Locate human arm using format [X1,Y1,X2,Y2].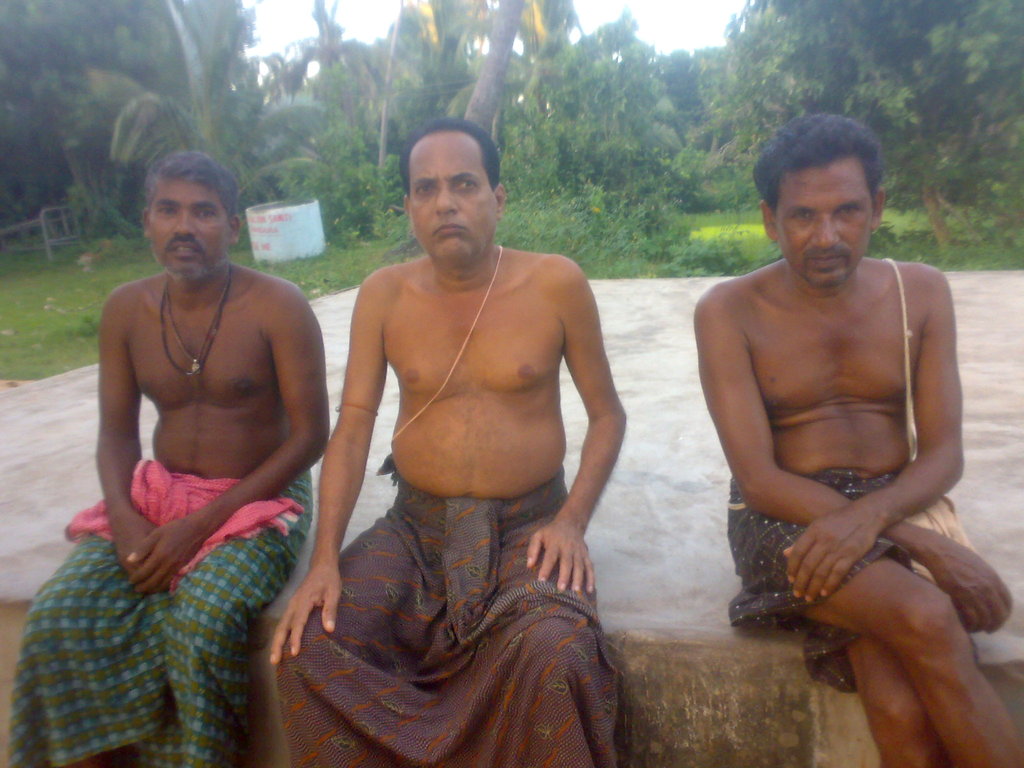
[263,273,392,671].
